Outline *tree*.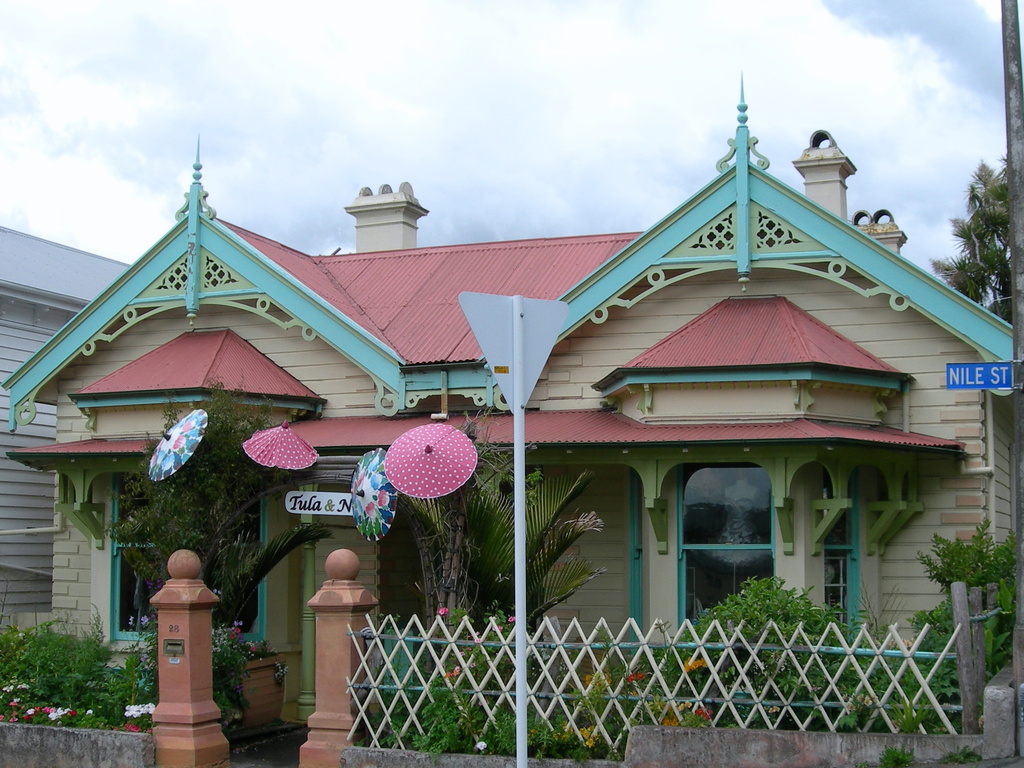
Outline: left=936, top=154, right=1012, bottom=327.
